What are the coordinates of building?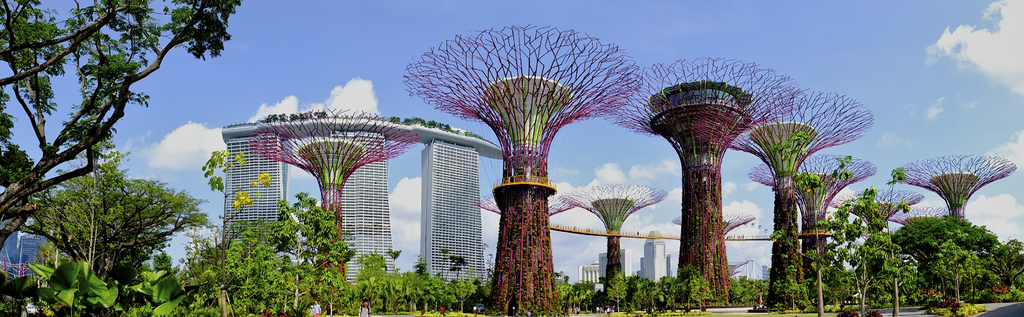
579/260/600/284.
